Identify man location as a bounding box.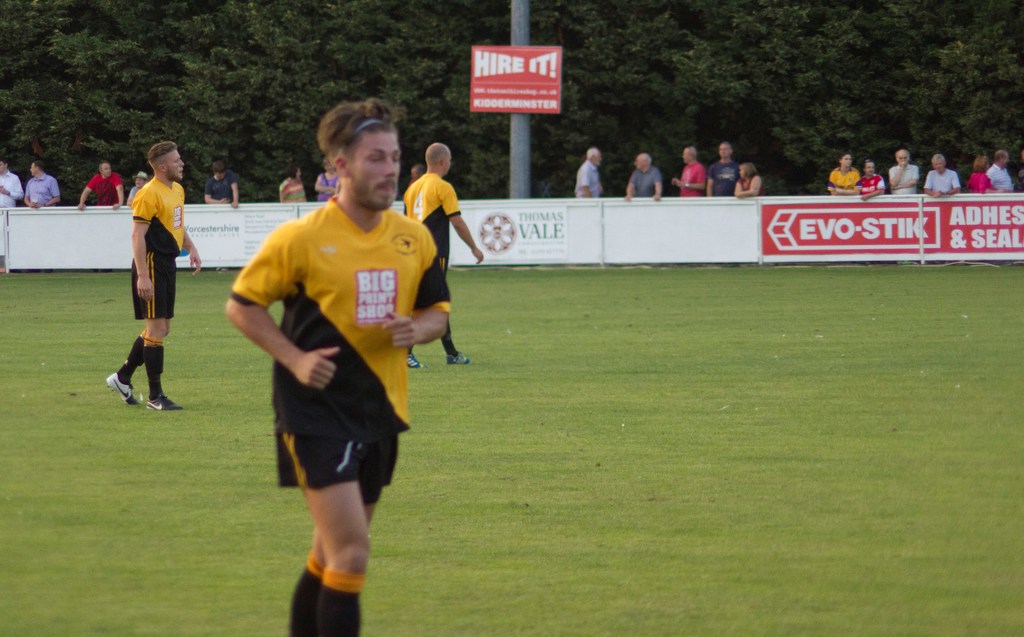
<box>225,124,454,595</box>.
